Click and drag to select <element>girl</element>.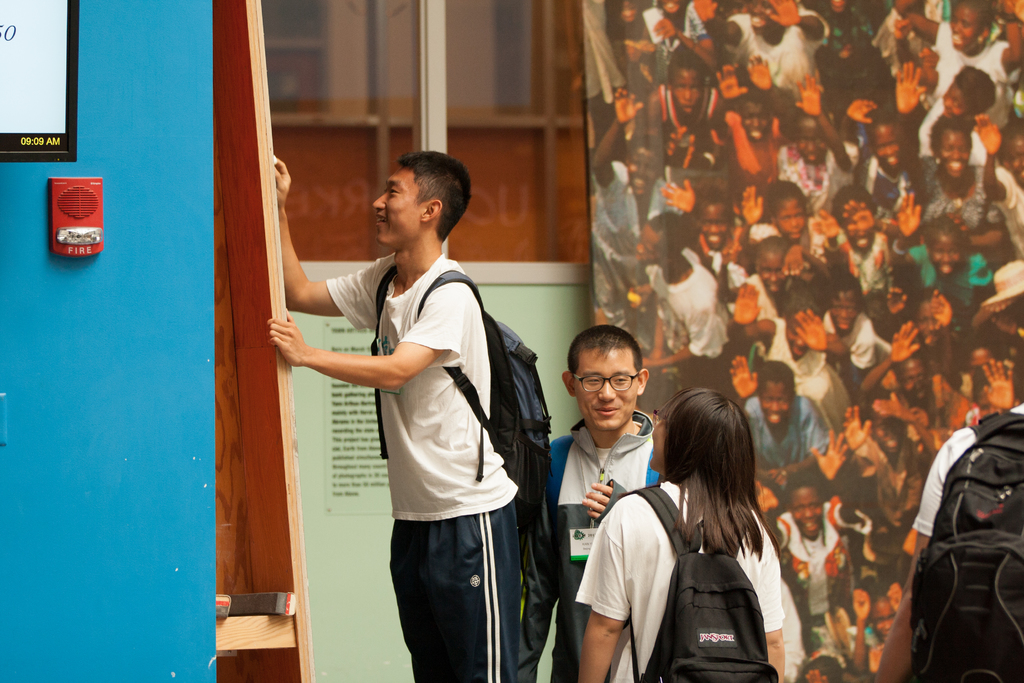
Selection: (x1=570, y1=370, x2=787, y2=682).
